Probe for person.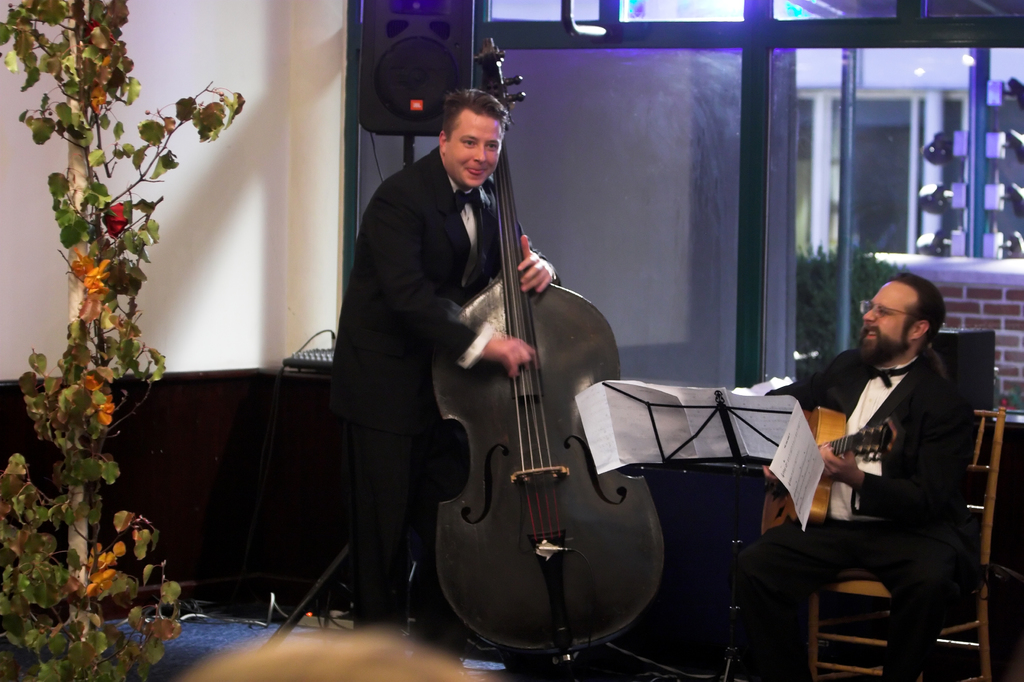
Probe result: [783,251,988,665].
